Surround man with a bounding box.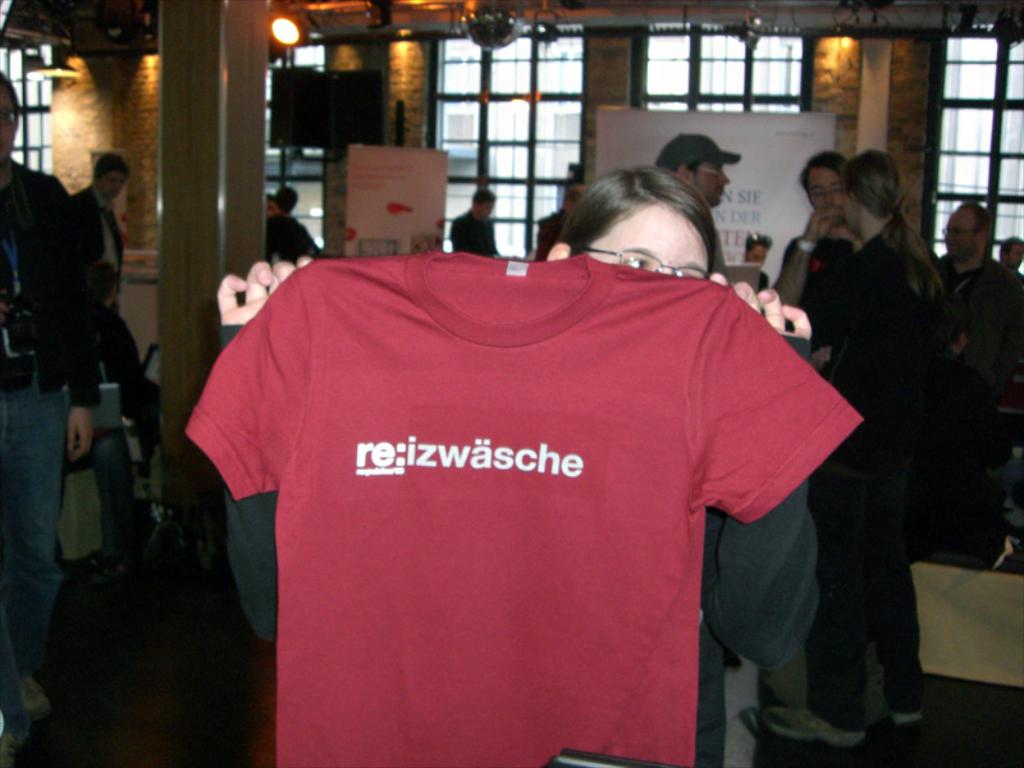
detection(931, 202, 1023, 404).
